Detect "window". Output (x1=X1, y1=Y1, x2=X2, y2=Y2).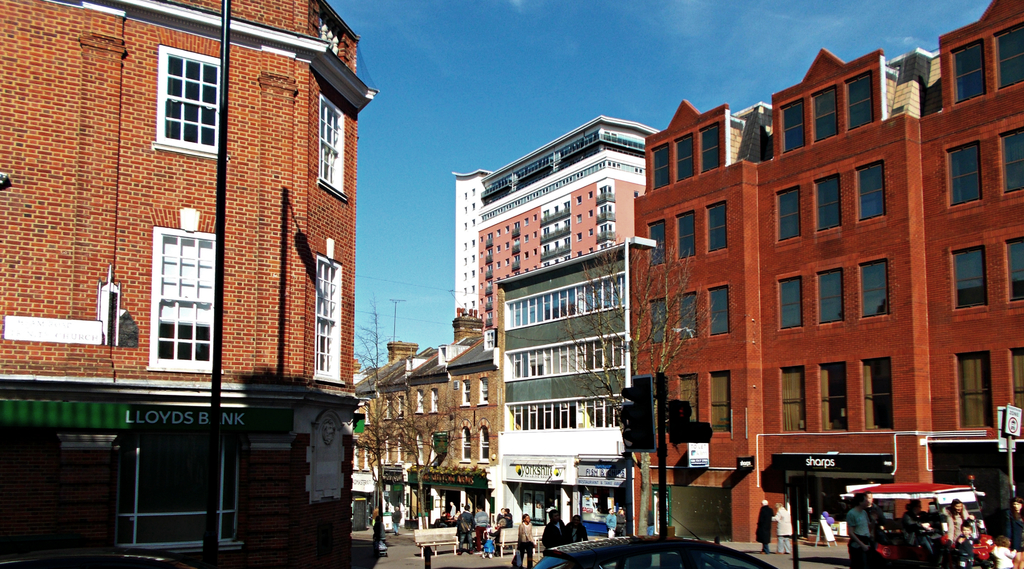
(x1=676, y1=292, x2=700, y2=338).
